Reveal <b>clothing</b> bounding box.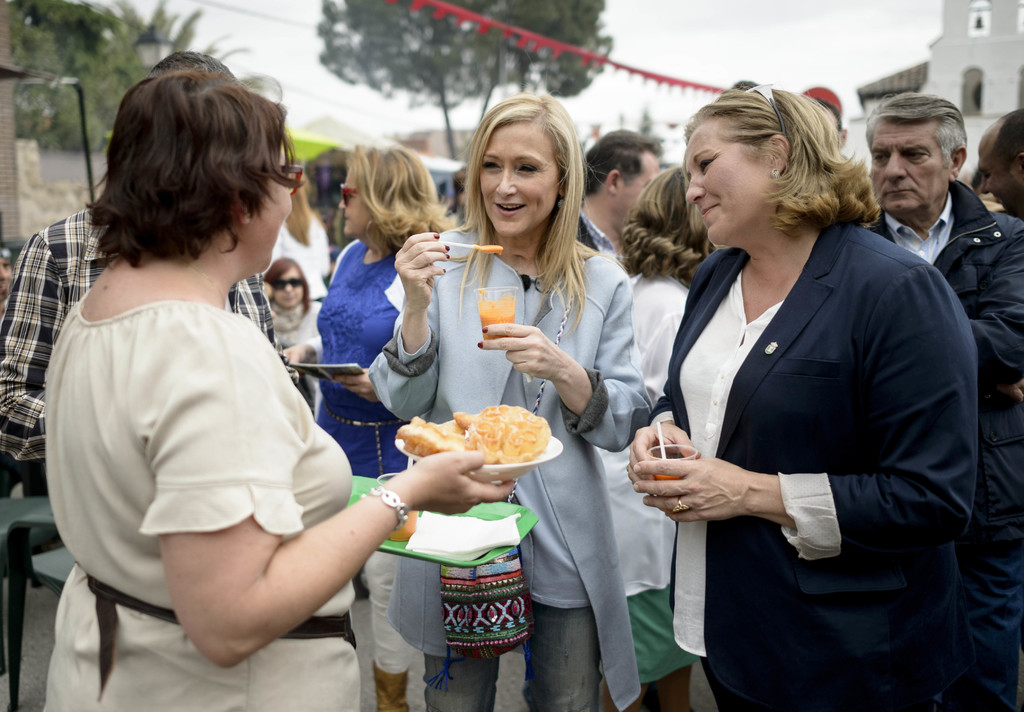
Revealed: rect(964, 487, 1023, 711).
